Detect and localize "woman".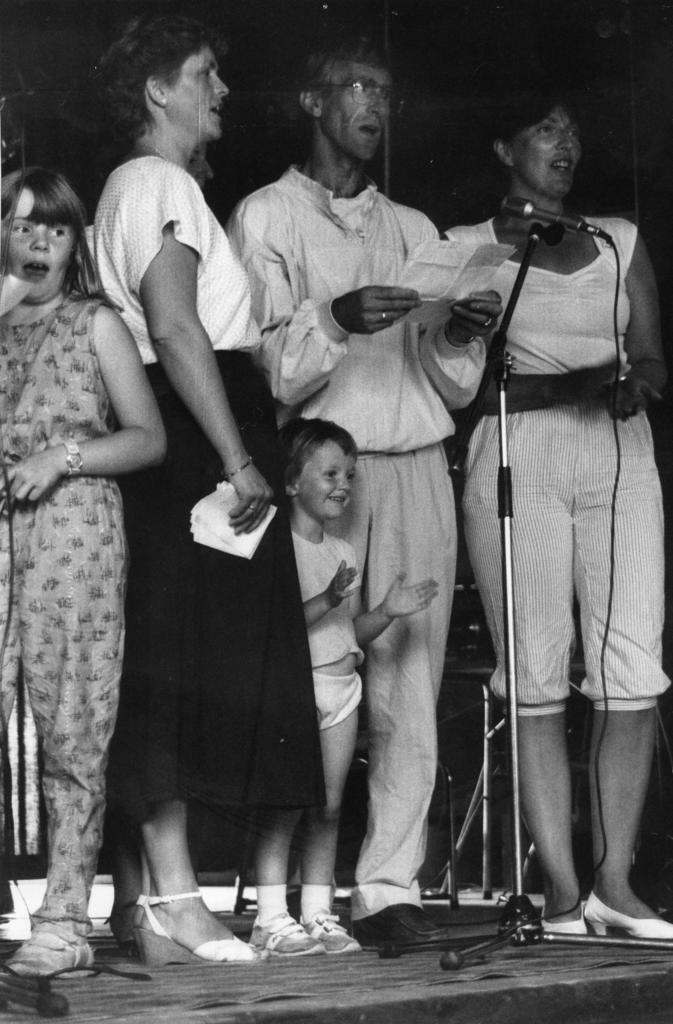
Localized at x1=38 y1=73 x2=331 y2=951.
